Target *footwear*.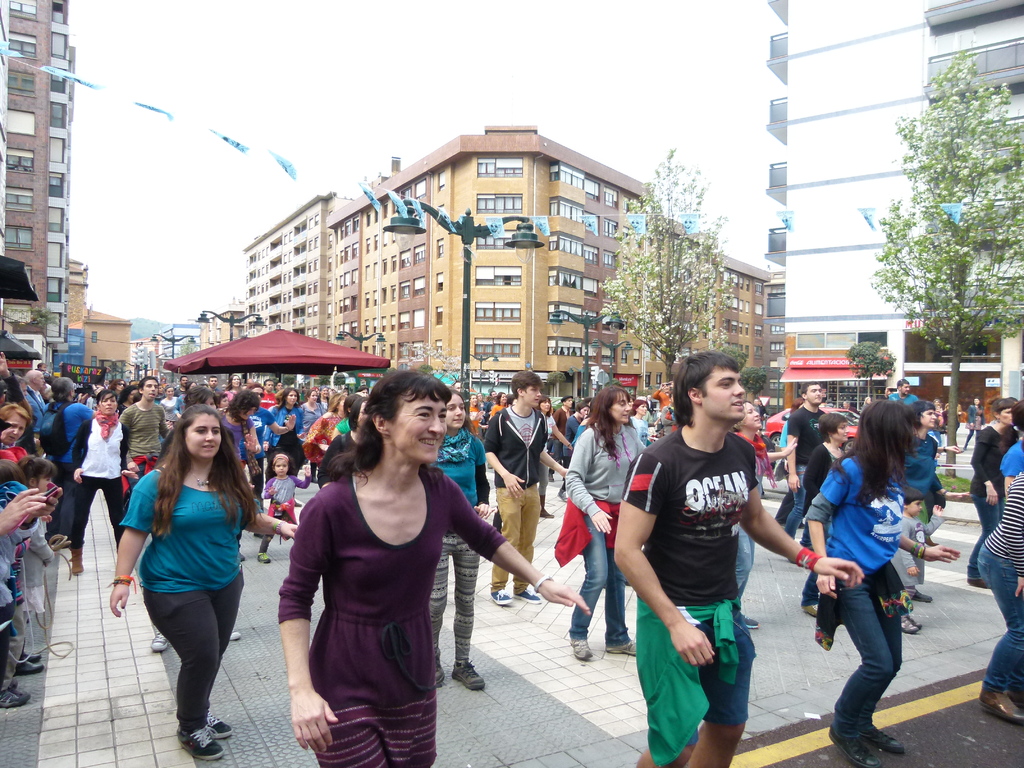
Target region: (435,665,448,688).
